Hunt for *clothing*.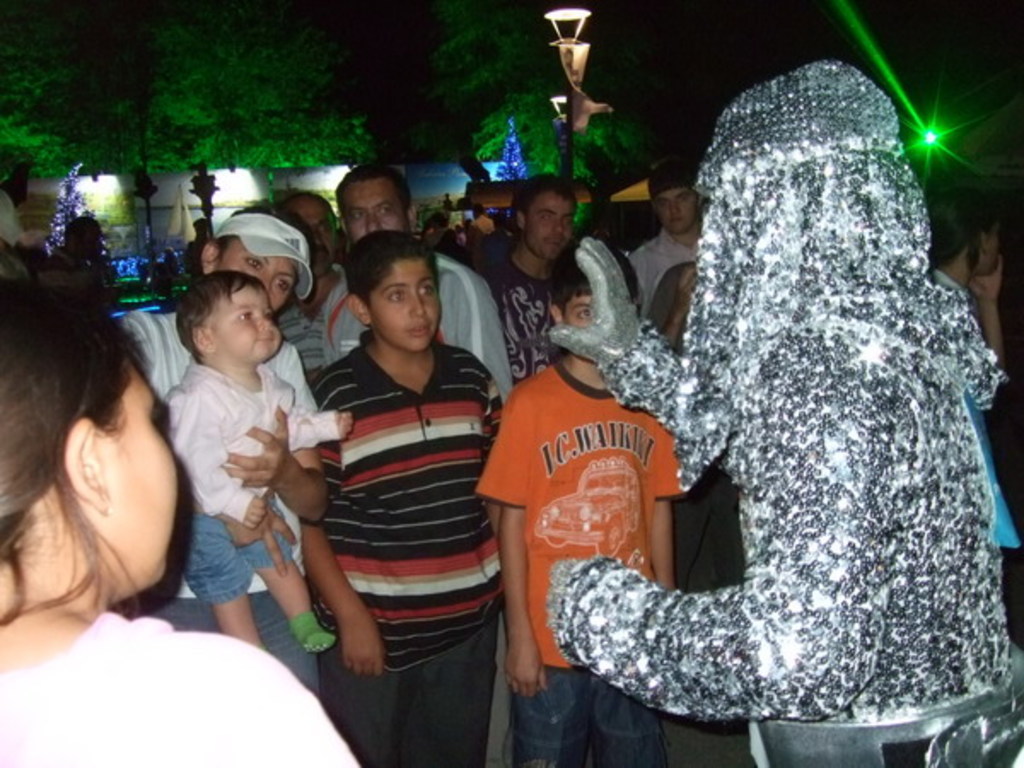
Hunted down at x1=473, y1=217, x2=488, y2=242.
